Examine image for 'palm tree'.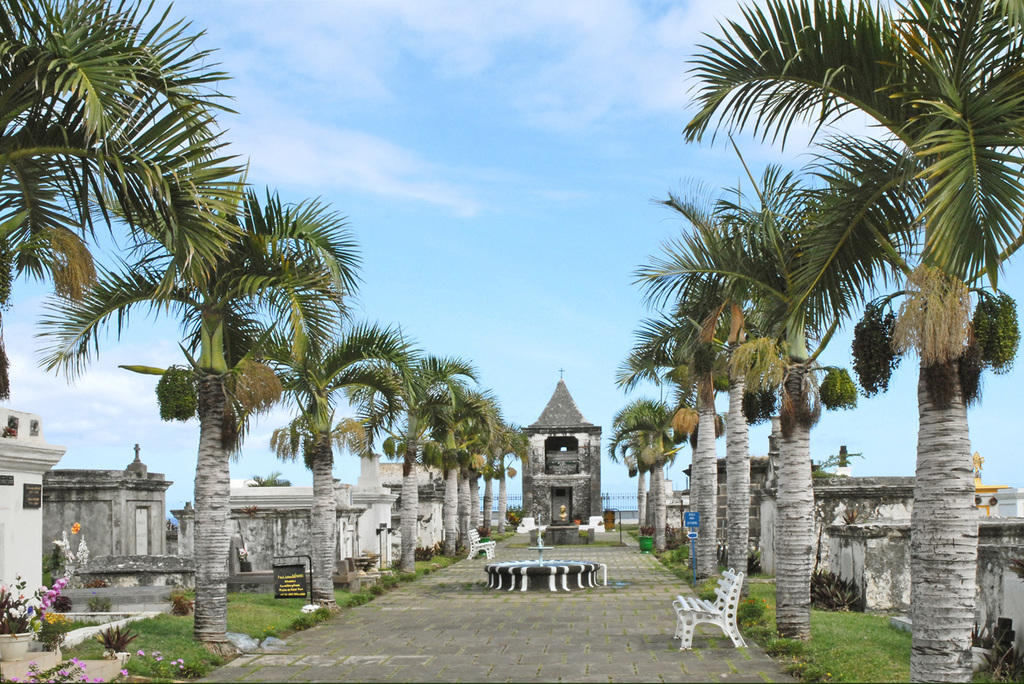
Examination result: pyautogui.locateOnScreen(316, 320, 457, 603).
